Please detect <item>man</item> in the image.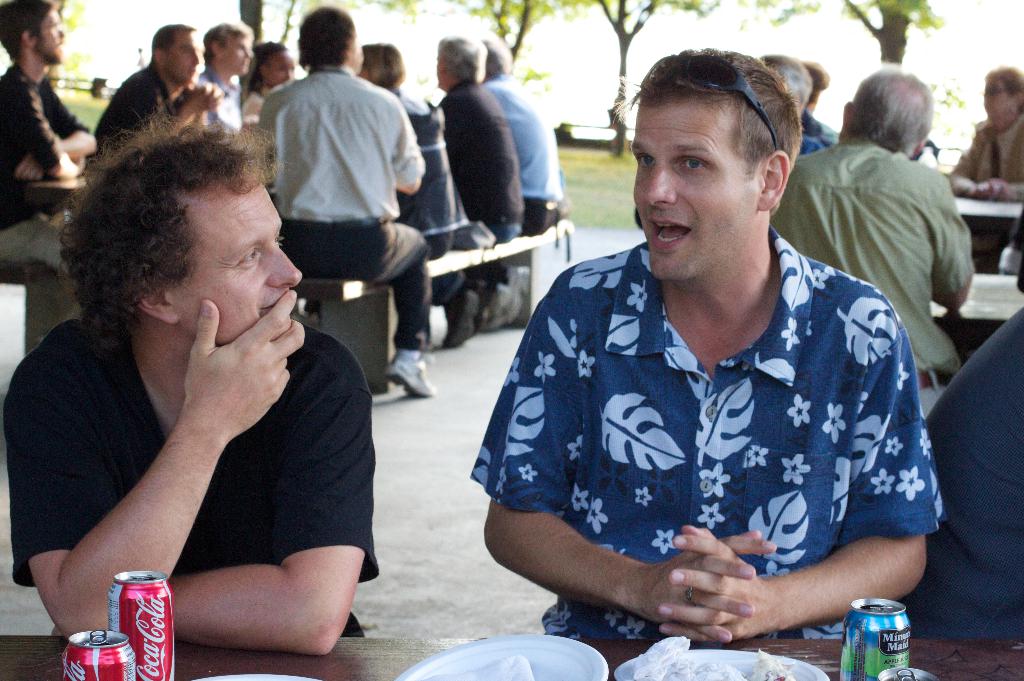
(765, 69, 978, 419).
